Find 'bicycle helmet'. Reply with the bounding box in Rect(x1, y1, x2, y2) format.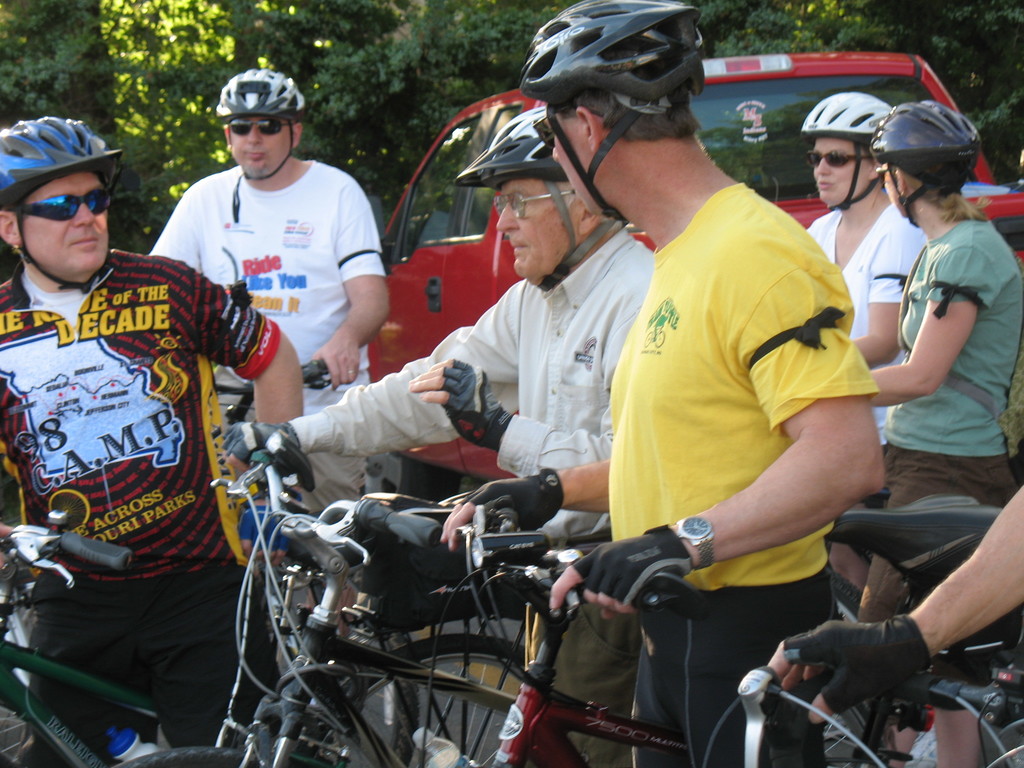
Rect(797, 85, 899, 203).
